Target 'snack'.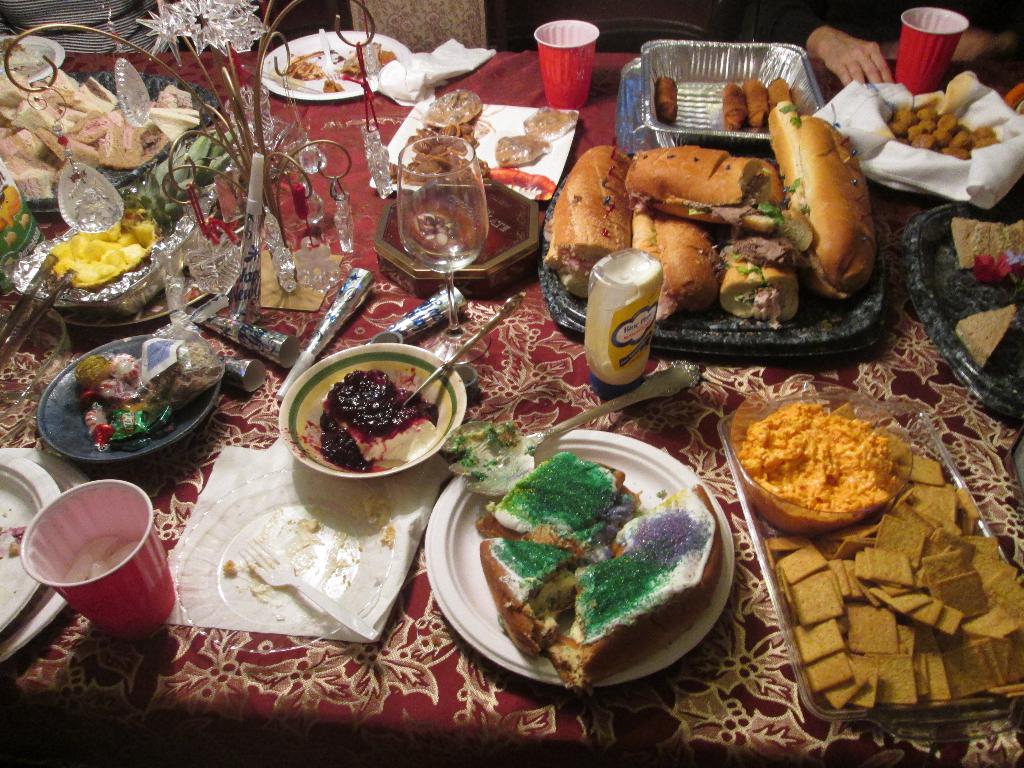
Target region: <box>498,133,548,168</box>.
